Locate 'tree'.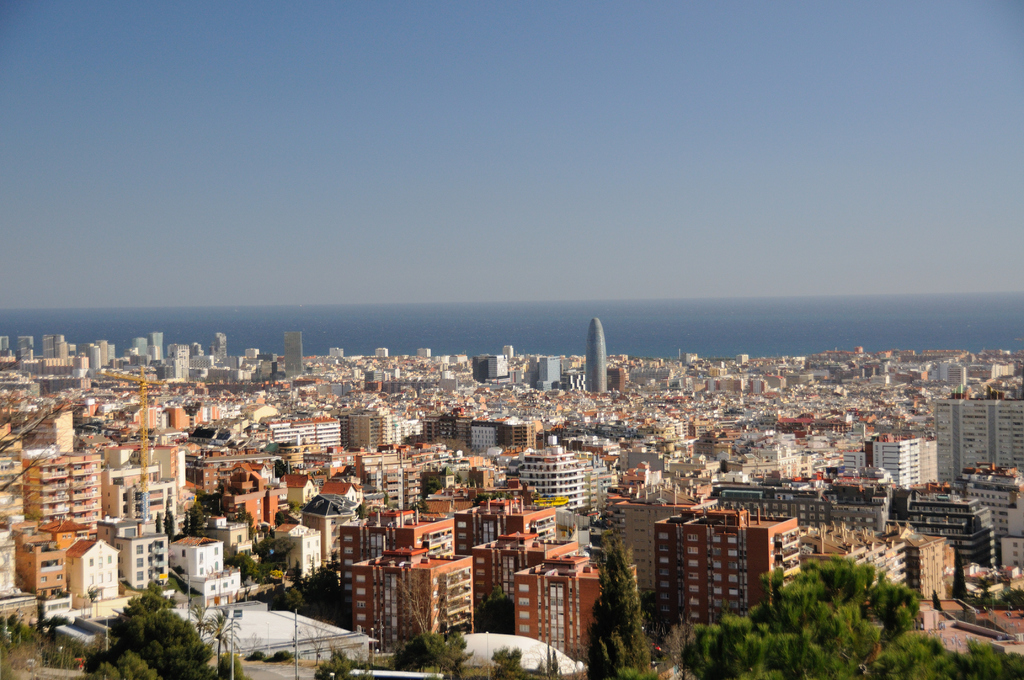
Bounding box: box=[81, 597, 220, 679].
